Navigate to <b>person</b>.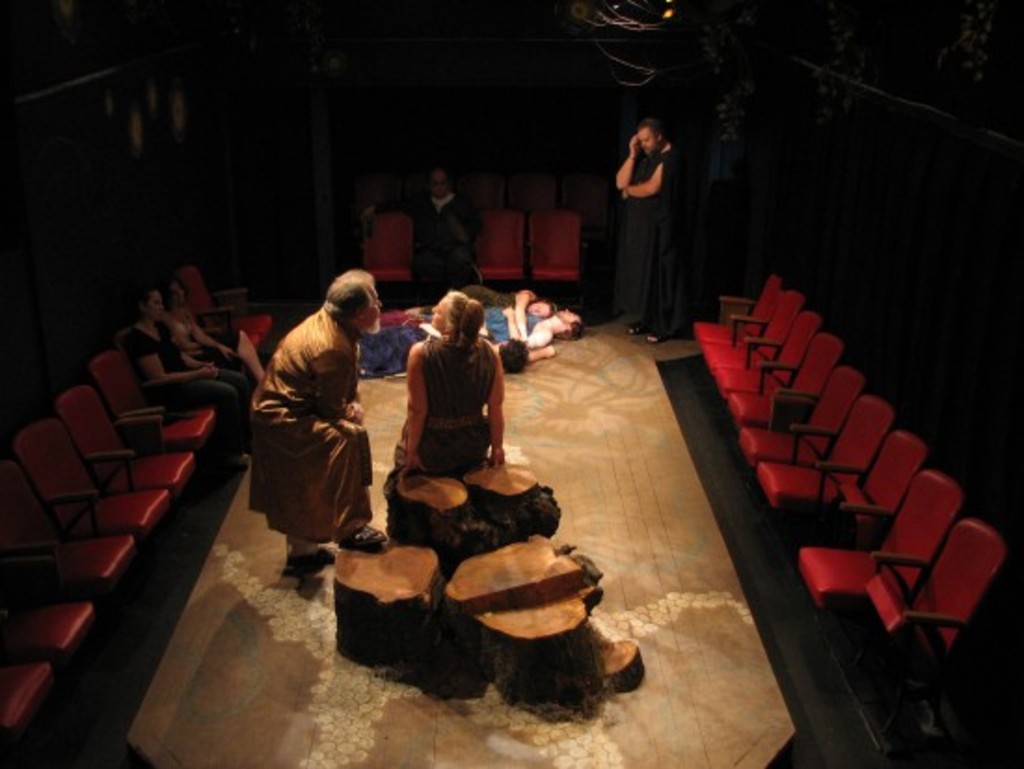
Navigation target: detection(432, 304, 585, 350).
